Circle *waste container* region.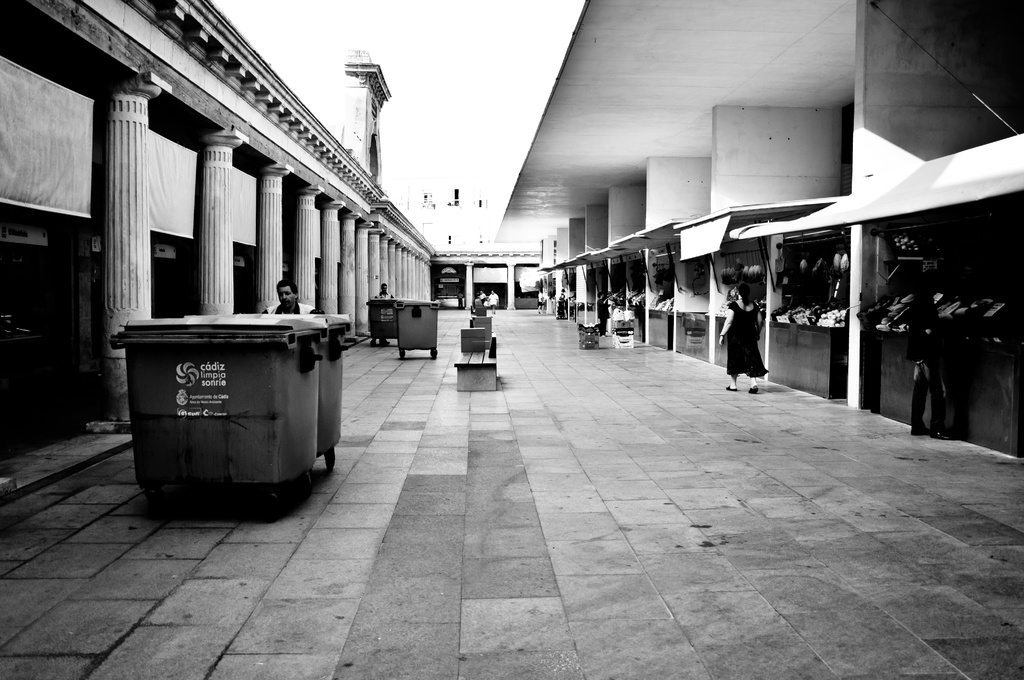
Region: 364 293 404 352.
